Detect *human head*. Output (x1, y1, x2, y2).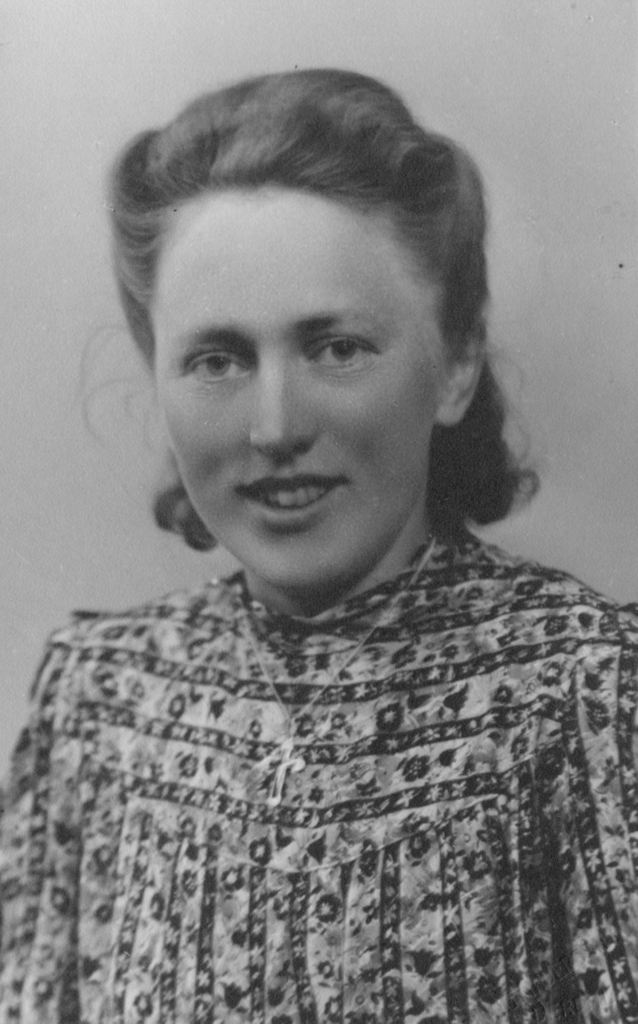
(143, 70, 474, 533).
